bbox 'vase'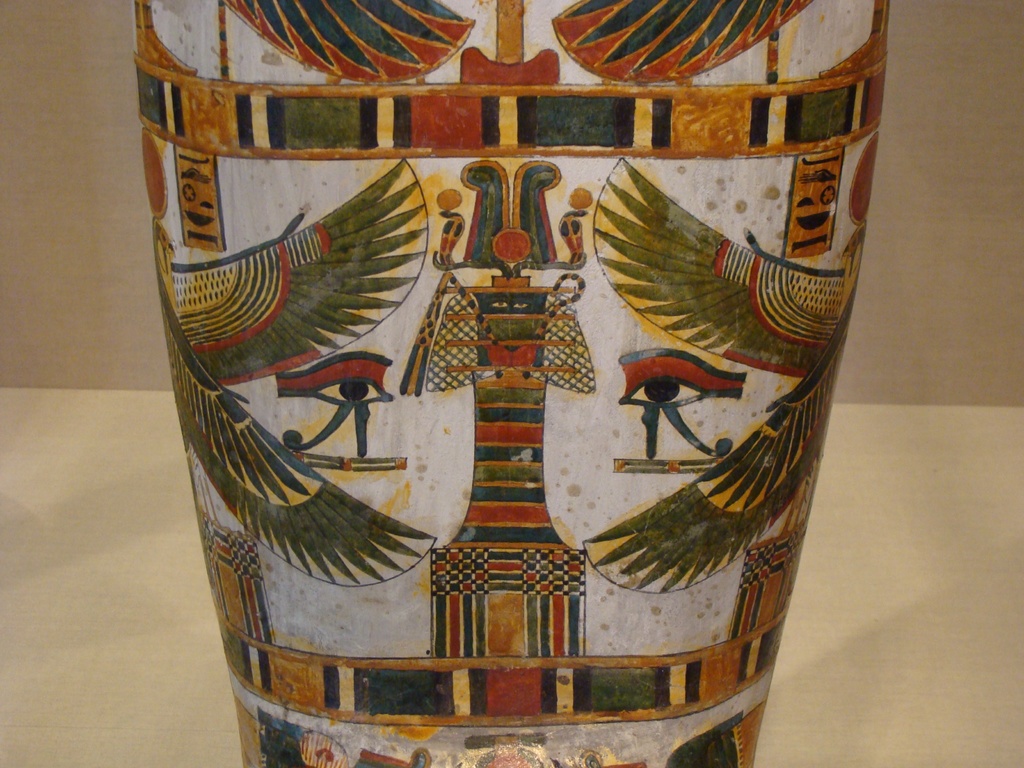
138:0:891:767
